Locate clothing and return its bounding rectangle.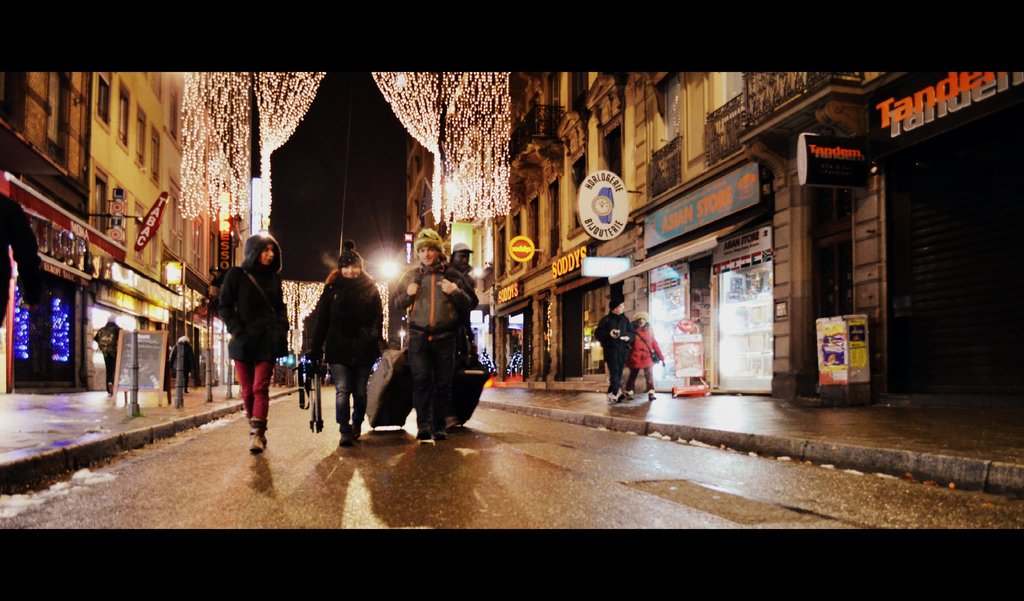
<bbox>594, 312, 635, 393</bbox>.
